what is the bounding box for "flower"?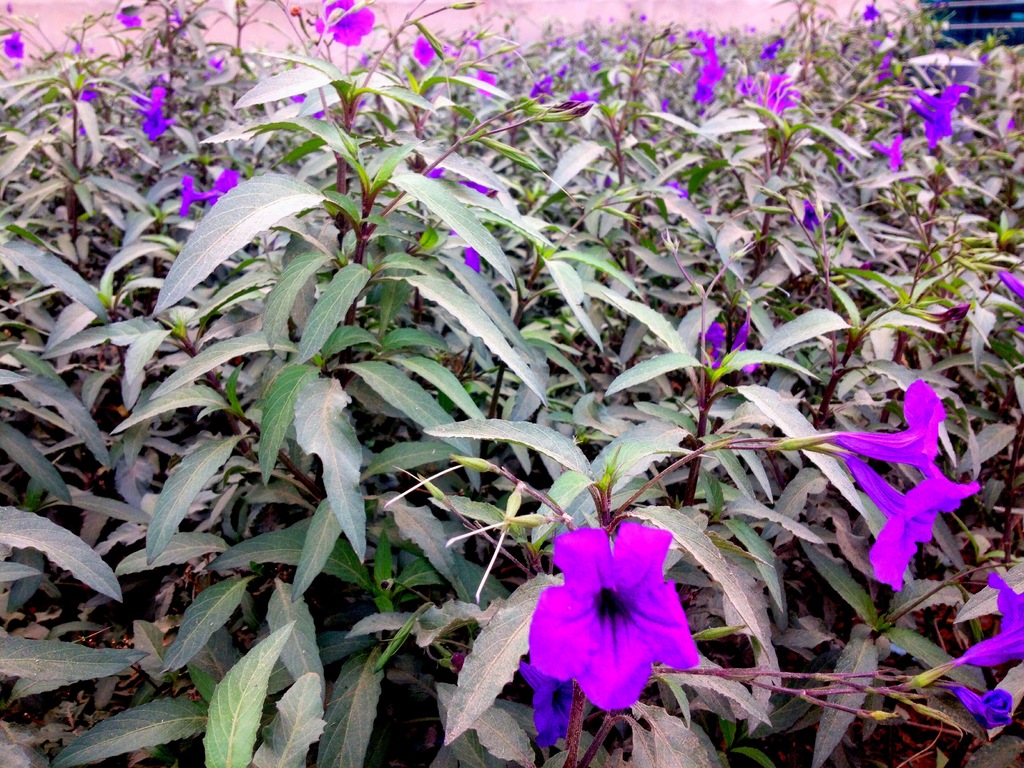
bbox=[928, 679, 1020, 732].
